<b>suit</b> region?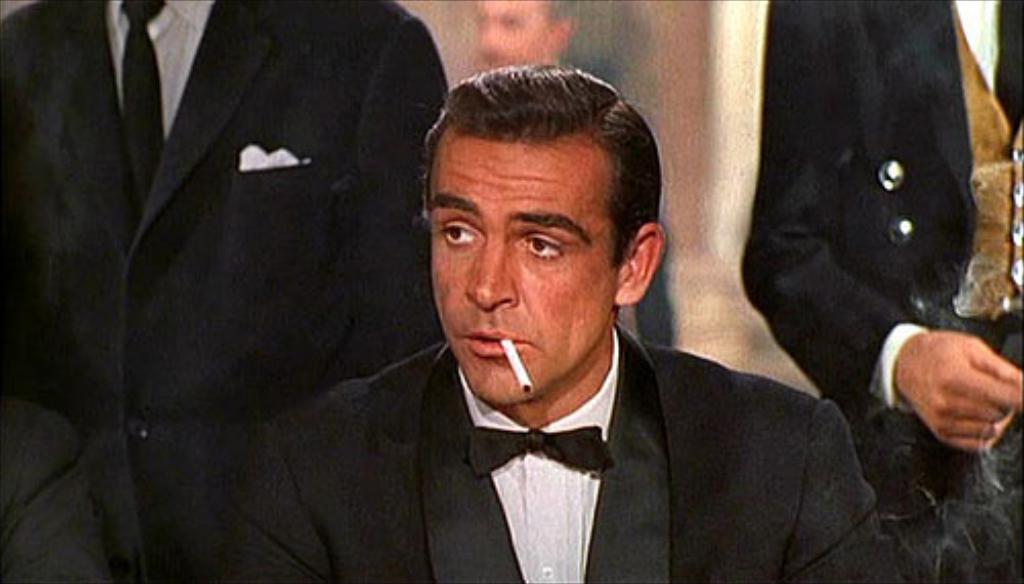
0,393,104,582
